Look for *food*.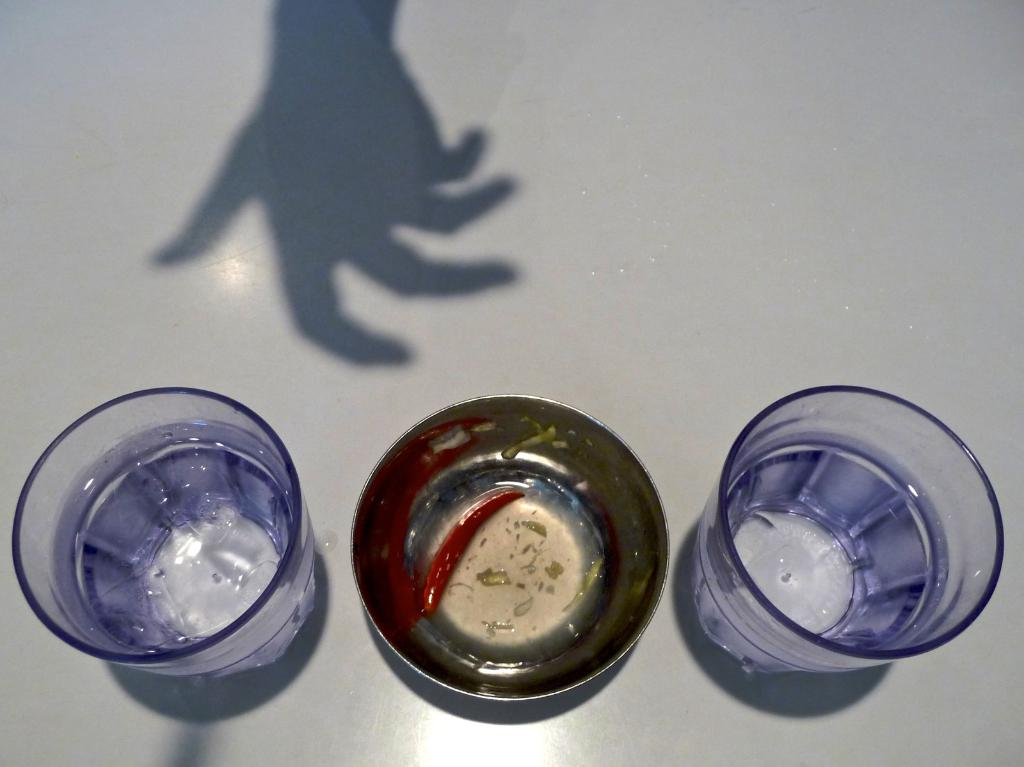
Found: pyautogui.locateOnScreen(417, 490, 526, 621).
